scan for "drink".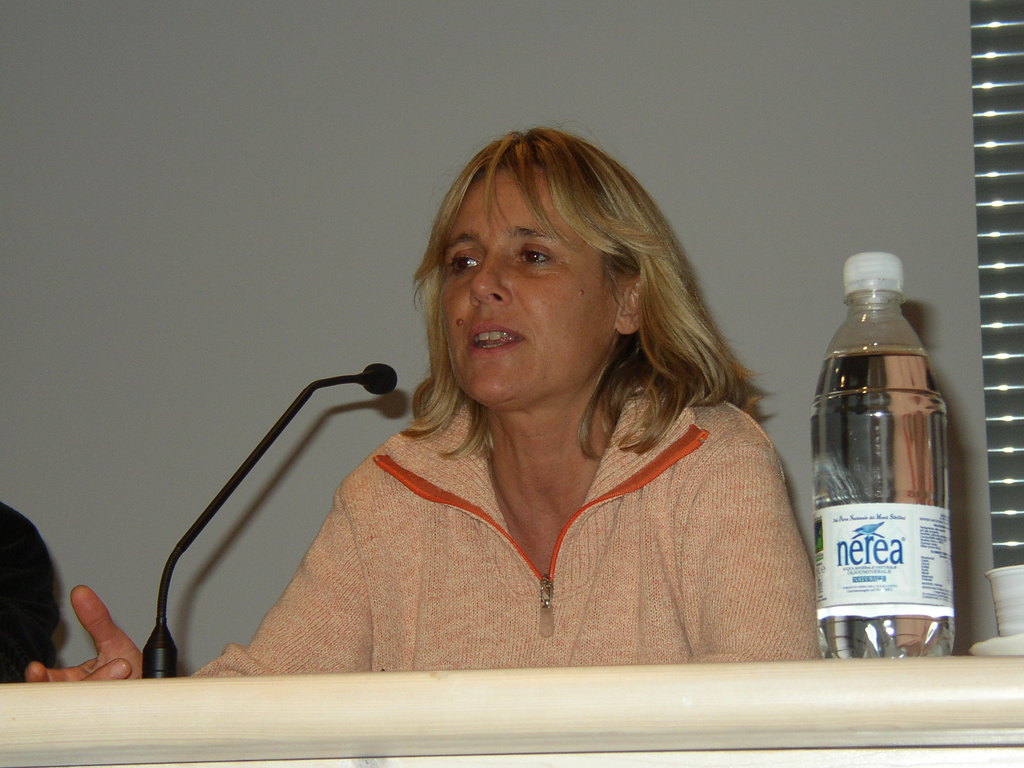
Scan result: box=[811, 349, 951, 664].
